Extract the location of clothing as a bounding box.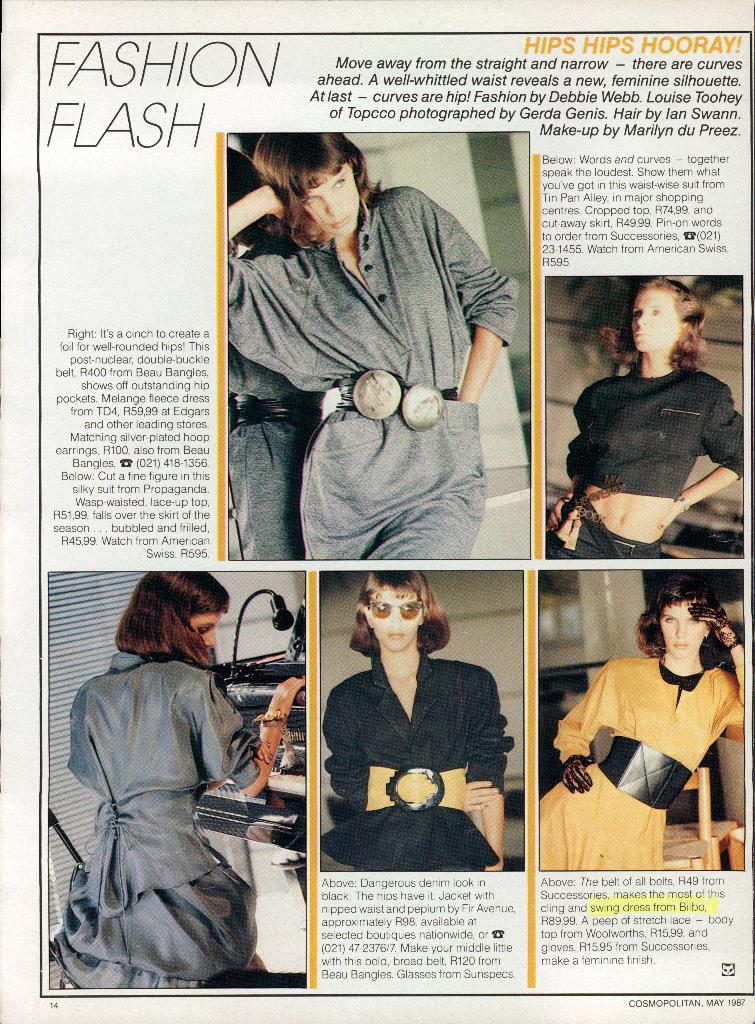
box(59, 625, 277, 982).
